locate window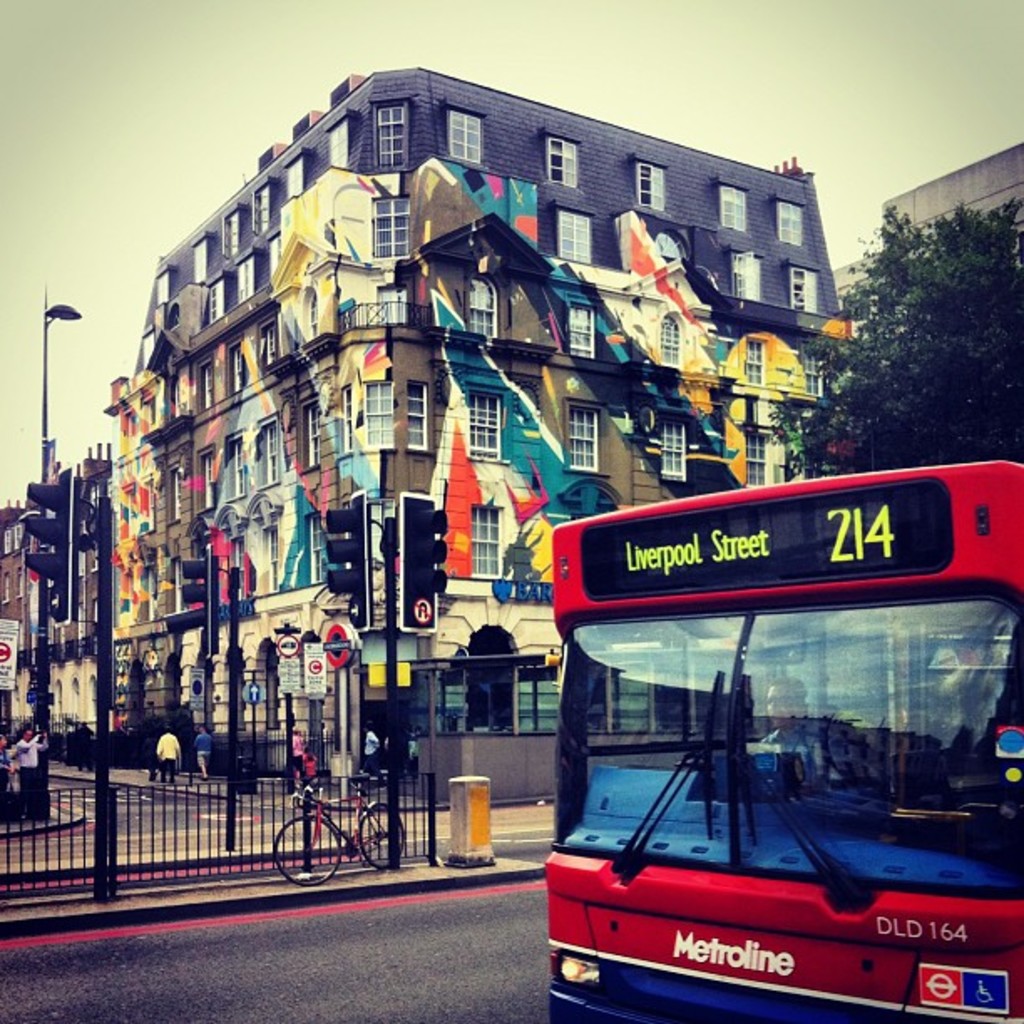
<bbox>631, 161, 668, 211</bbox>
